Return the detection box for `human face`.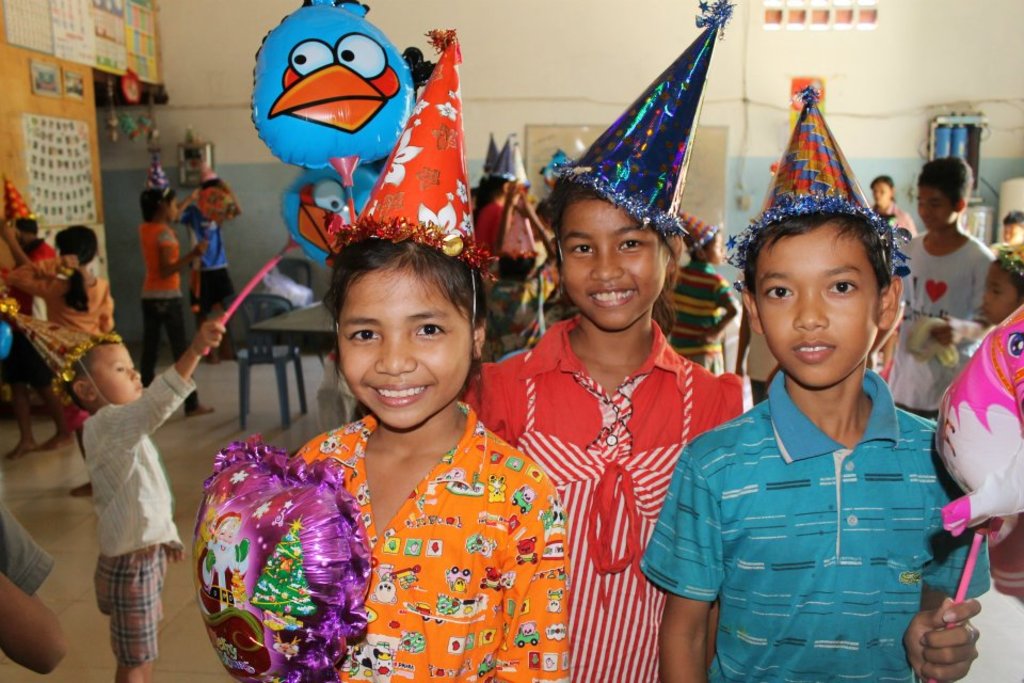
159/191/178/224.
